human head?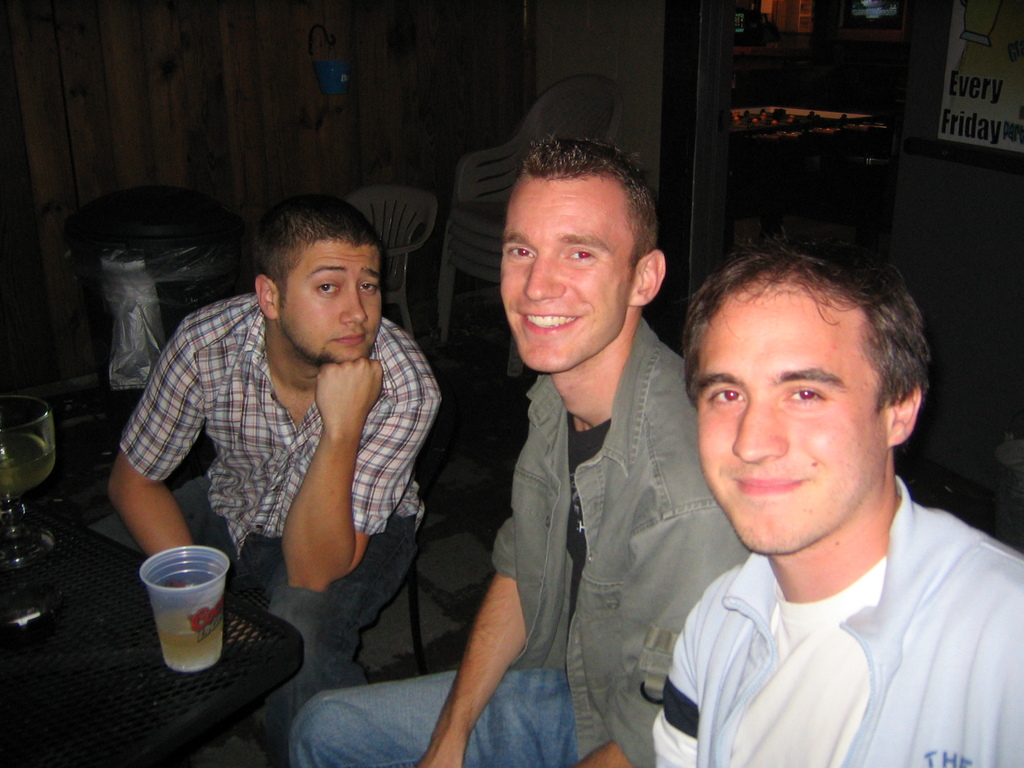
pyautogui.locateOnScreen(675, 223, 933, 554)
